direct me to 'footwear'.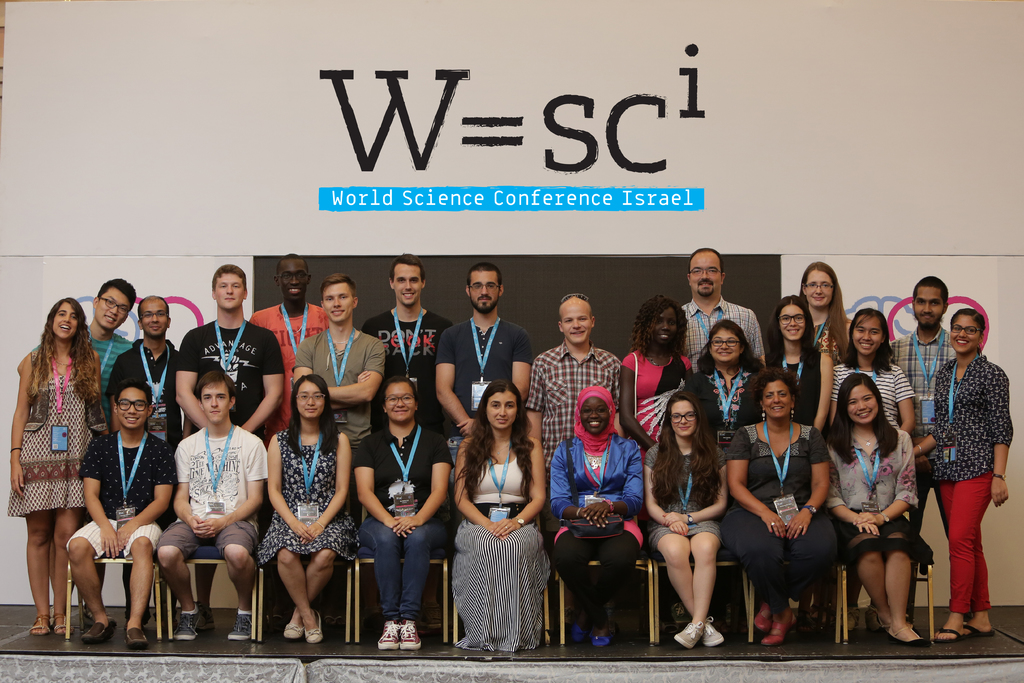
Direction: <bbox>378, 620, 403, 650</bbox>.
